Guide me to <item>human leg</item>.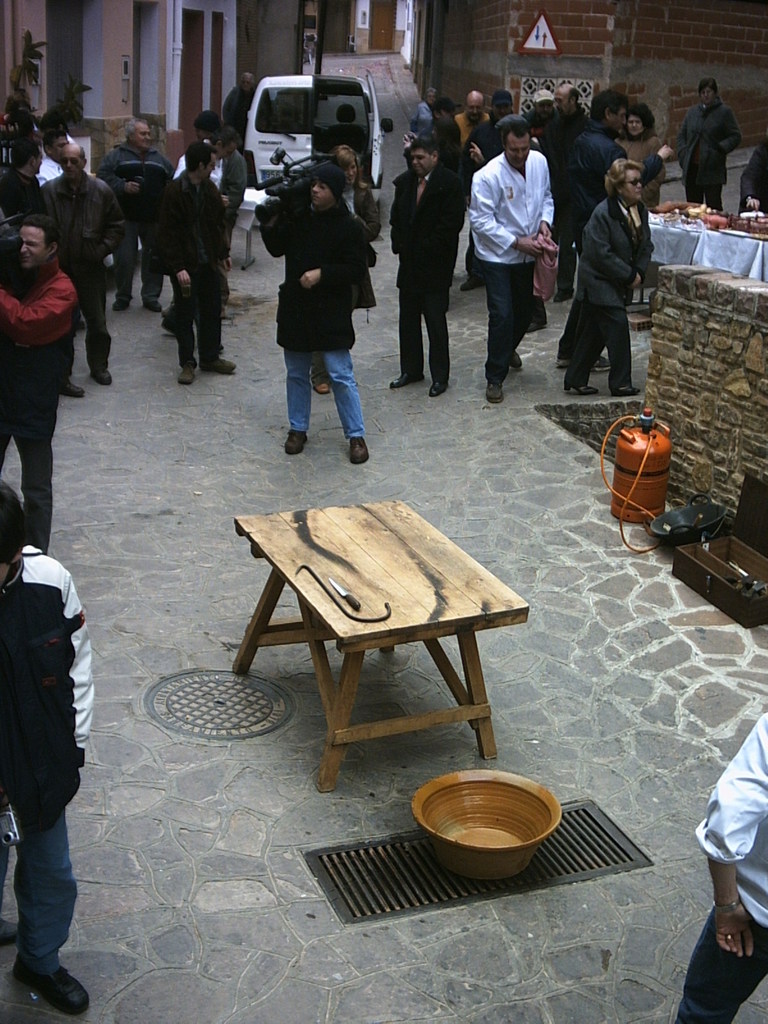
Guidance: region(490, 265, 513, 401).
